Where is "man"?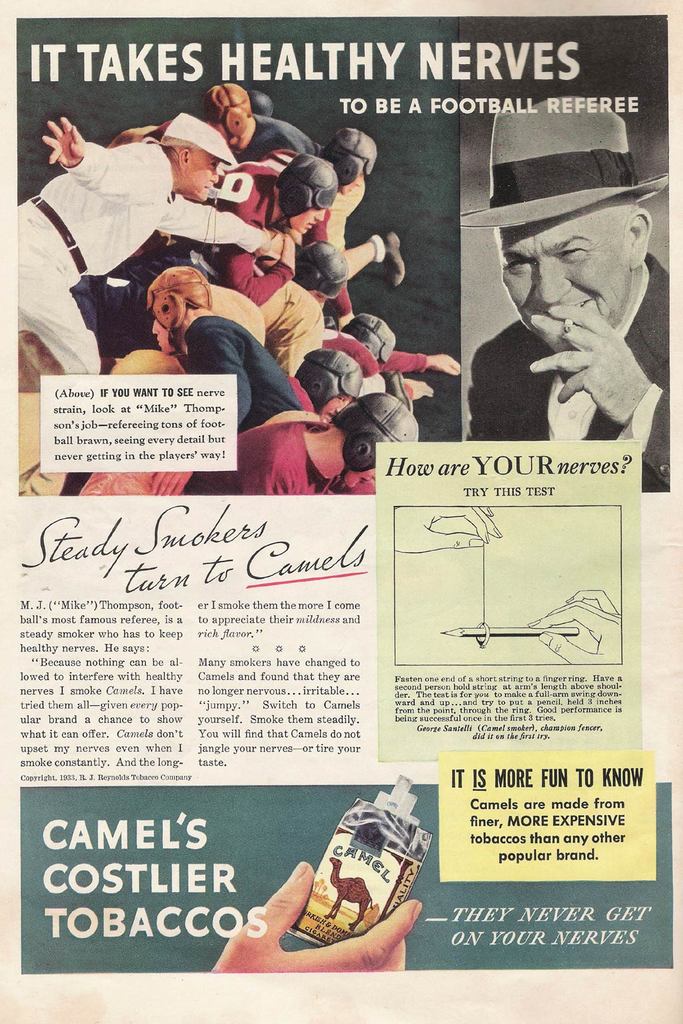
BBox(448, 76, 682, 519).
